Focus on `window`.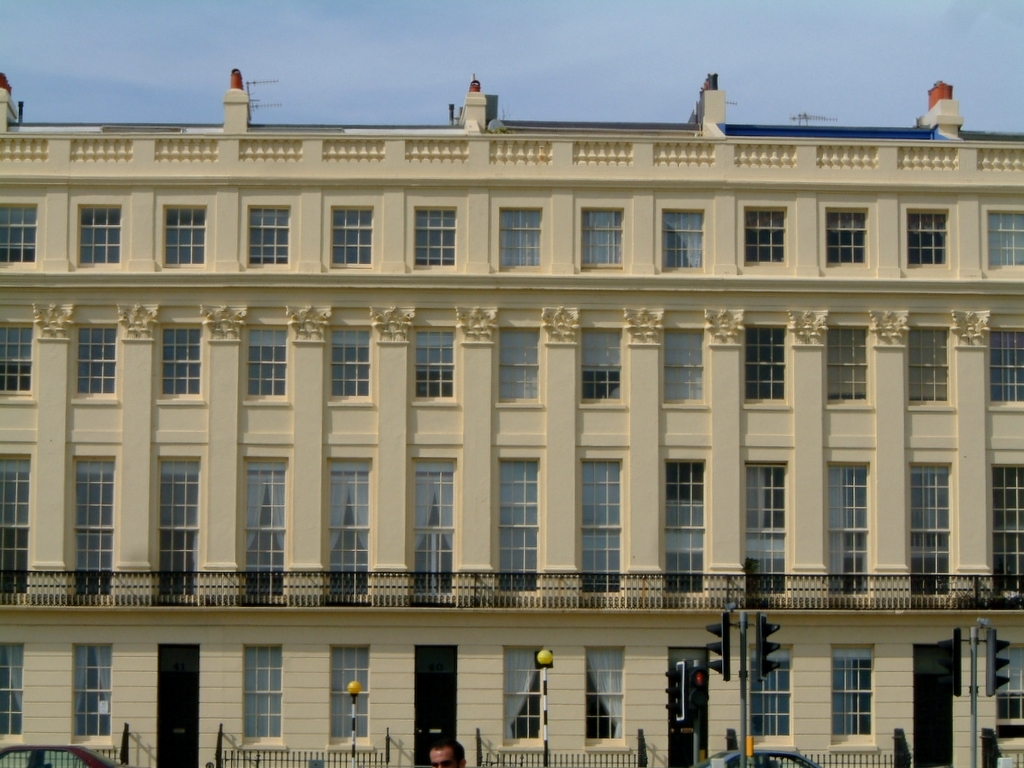
Focused at [x1=585, y1=648, x2=626, y2=741].
